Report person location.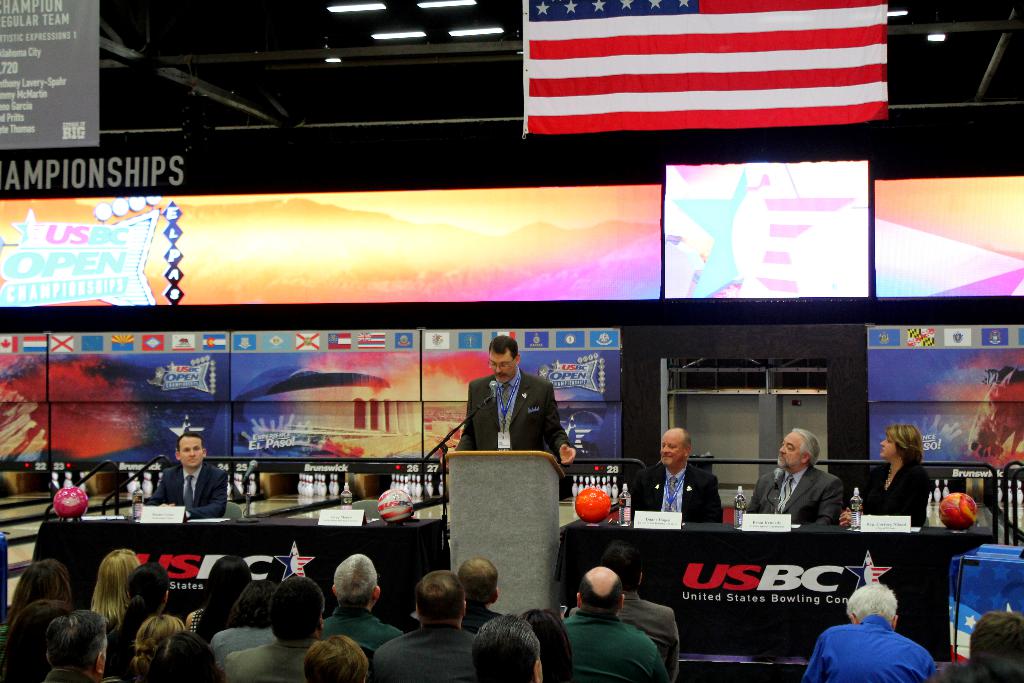
Report: [461,350,566,485].
